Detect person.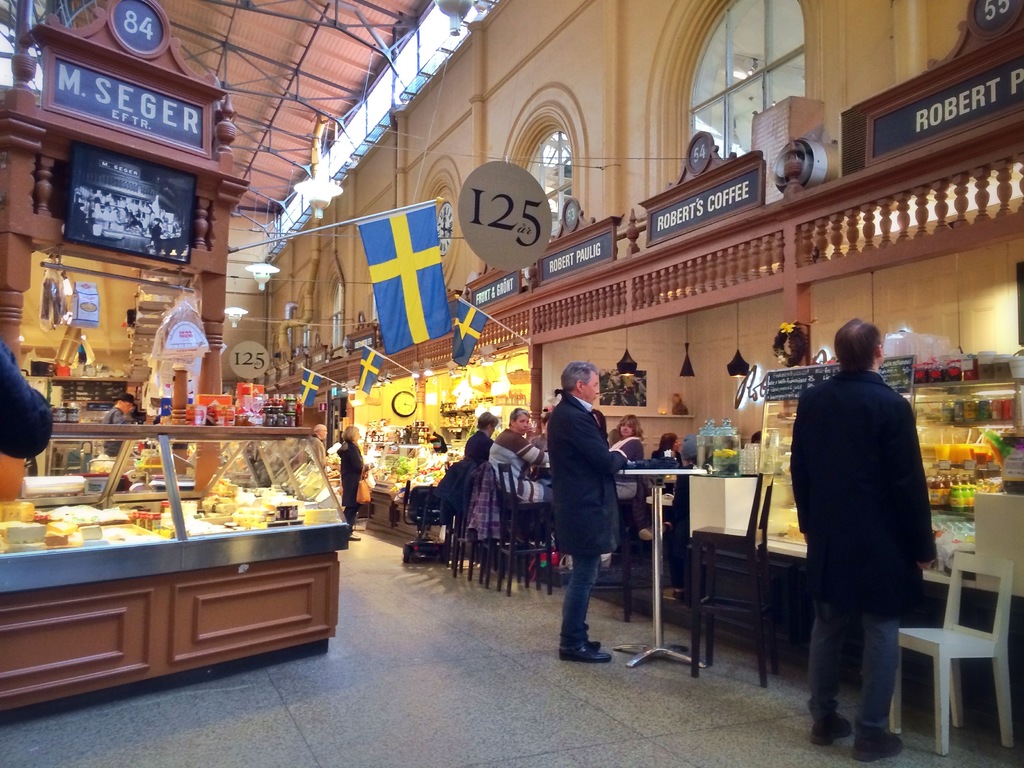
Detected at [left=308, top=421, right=334, bottom=482].
